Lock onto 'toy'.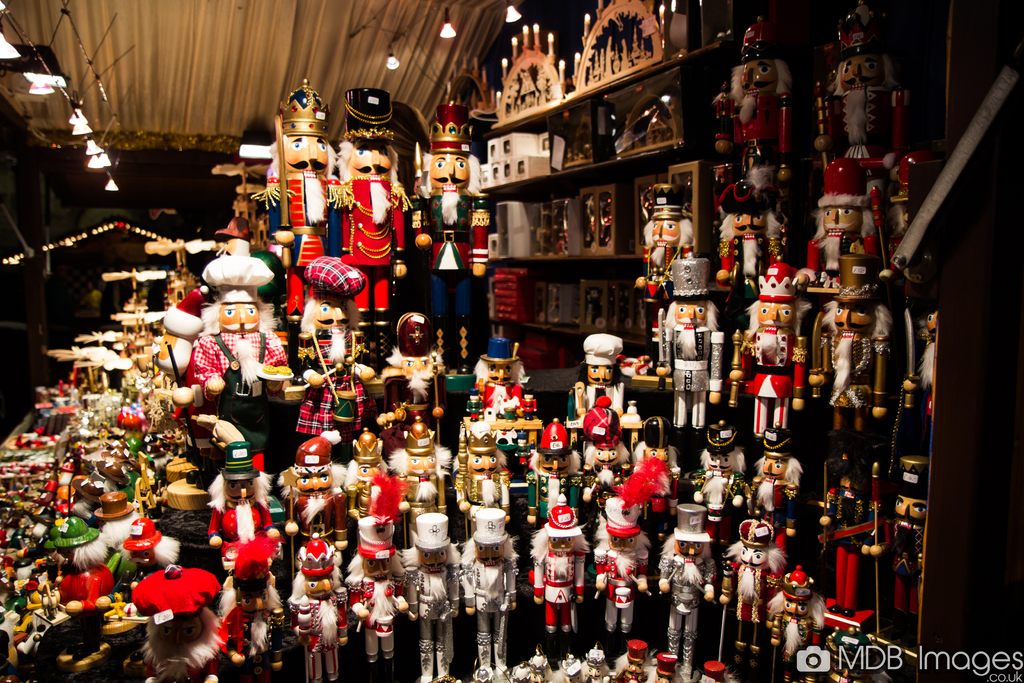
Locked: x1=409 y1=104 x2=475 y2=270.
